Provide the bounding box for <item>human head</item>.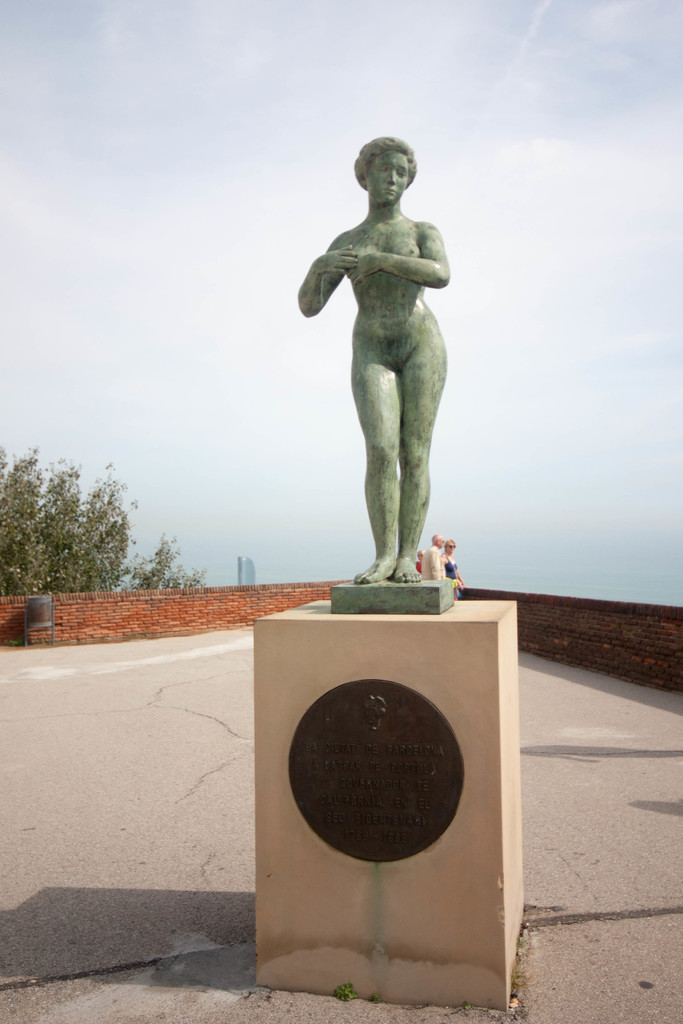
x1=432, y1=529, x2=444, y2=550.
